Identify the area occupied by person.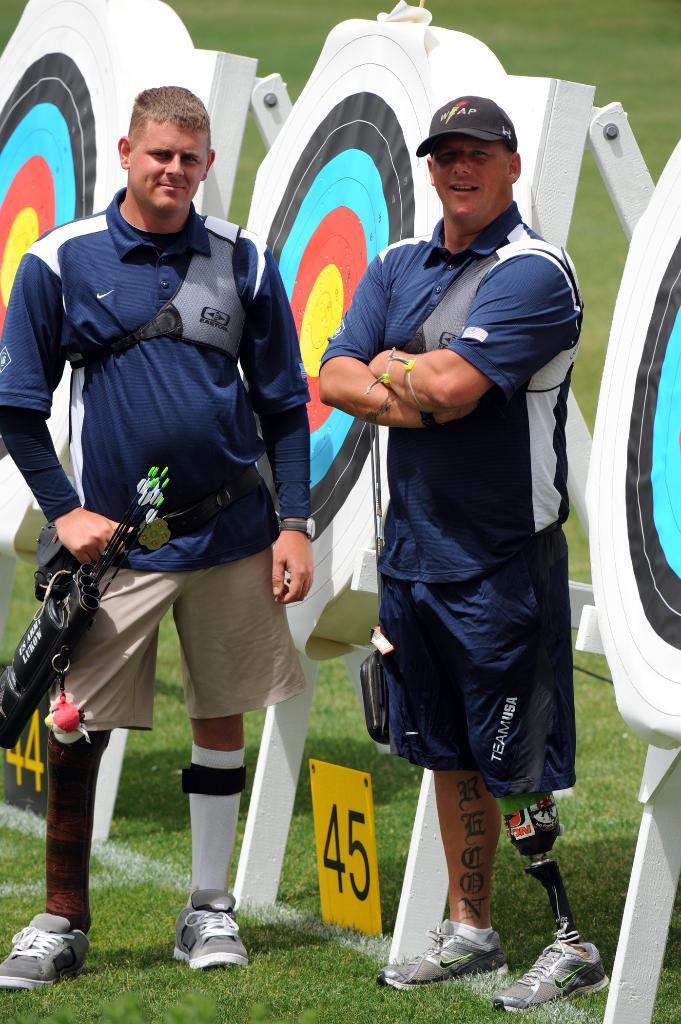
Area: 0, 86, 310, 990.
